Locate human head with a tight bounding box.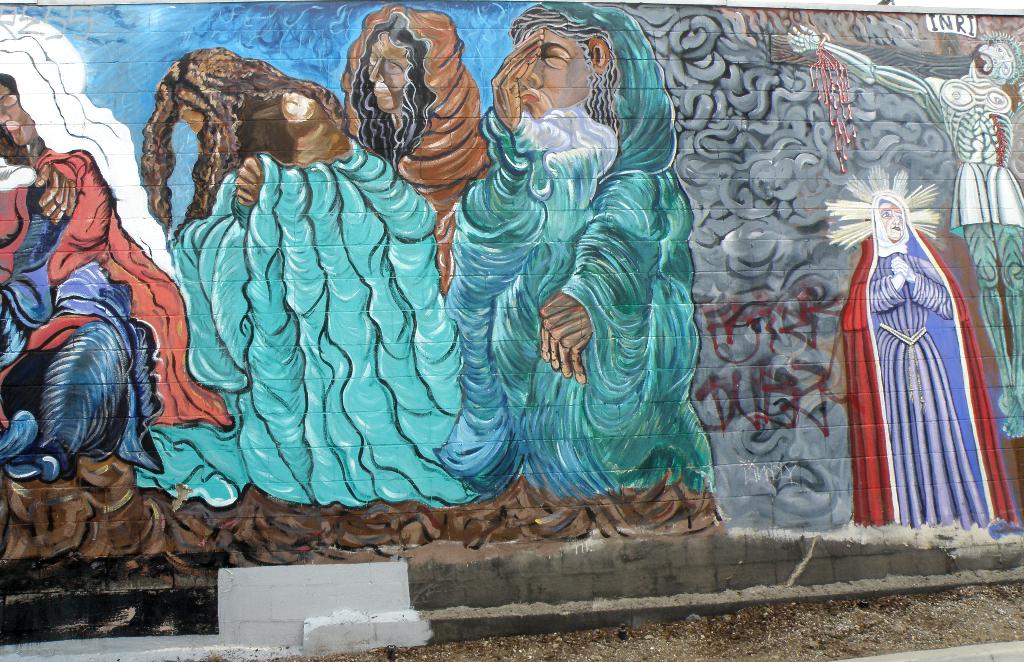
<bbox>872, 196, 907, 247</bbox>.
